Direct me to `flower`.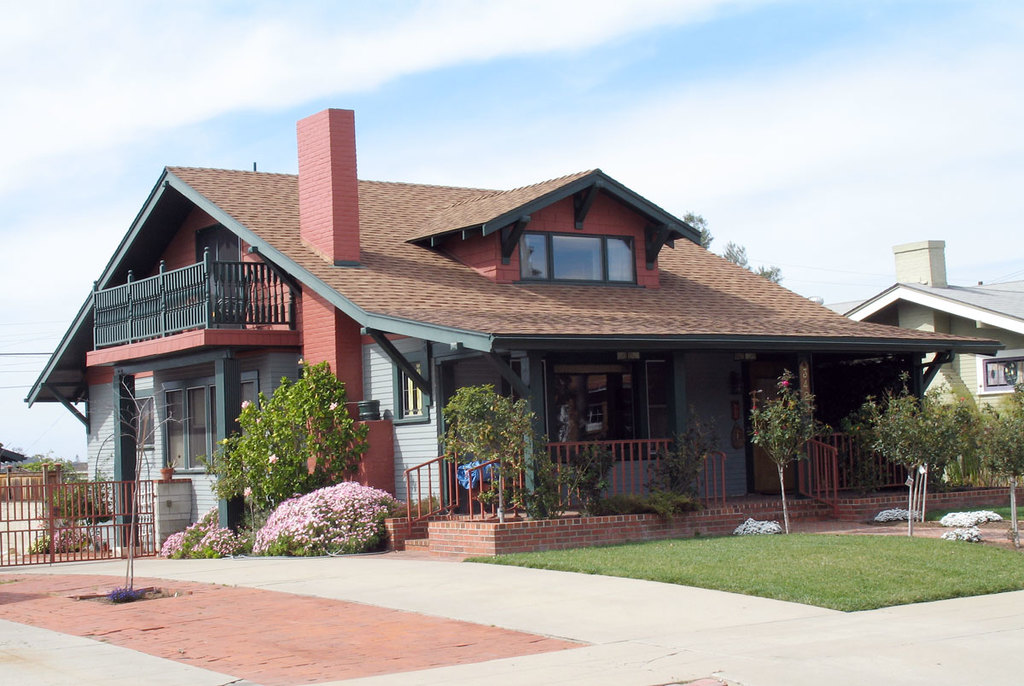
Direction: locate(329, 400, 339, 412).
